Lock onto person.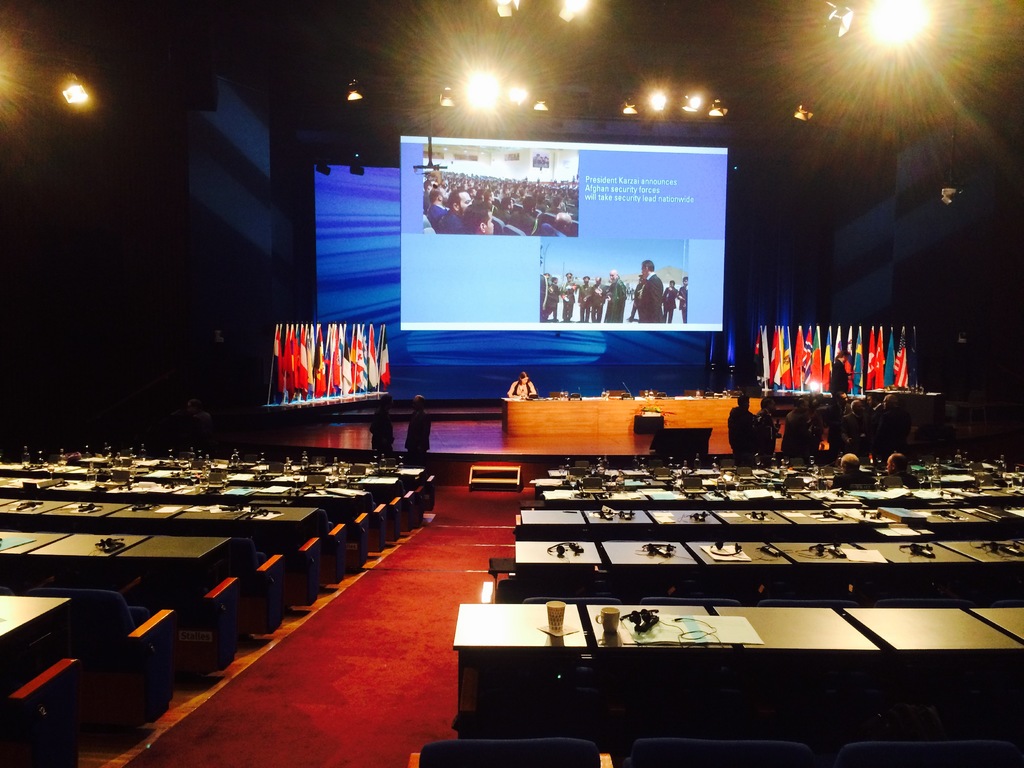
Locked: pyautogui.locateOnScreen(404, 394, 430, 460).
